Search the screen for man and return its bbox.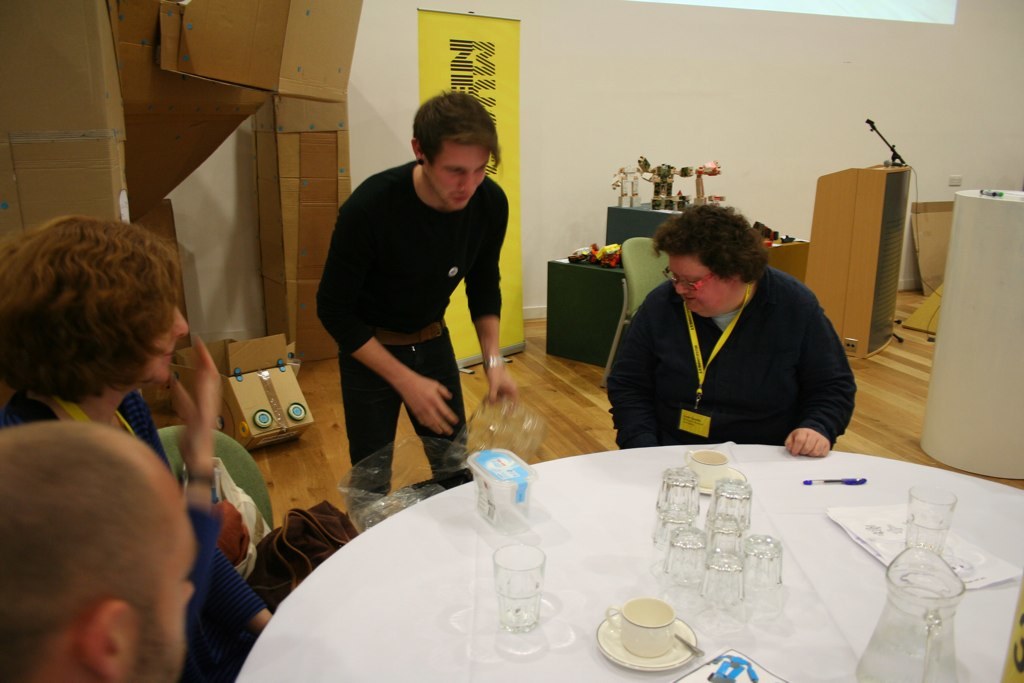
Found: <box>0,421,203,682</box>.
